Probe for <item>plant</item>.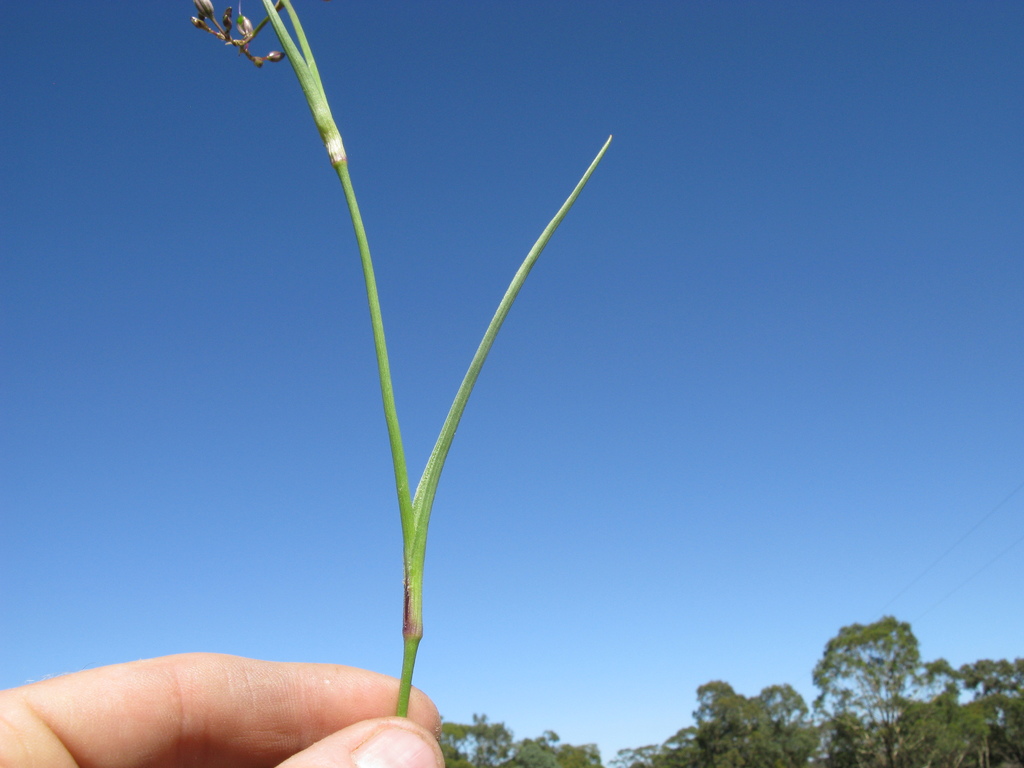
Probe result: bbox=[187, 0, 614, 720].
